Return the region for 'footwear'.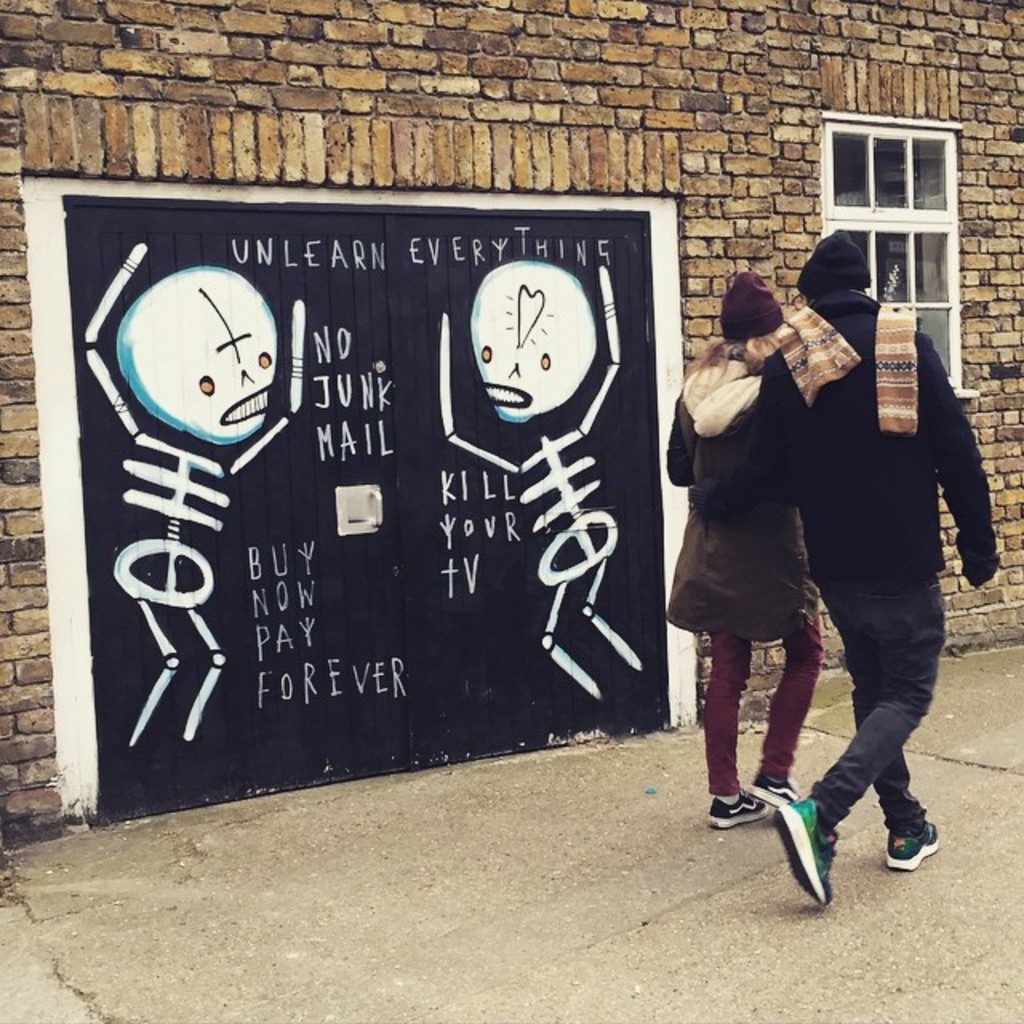
754:773:792:811.
